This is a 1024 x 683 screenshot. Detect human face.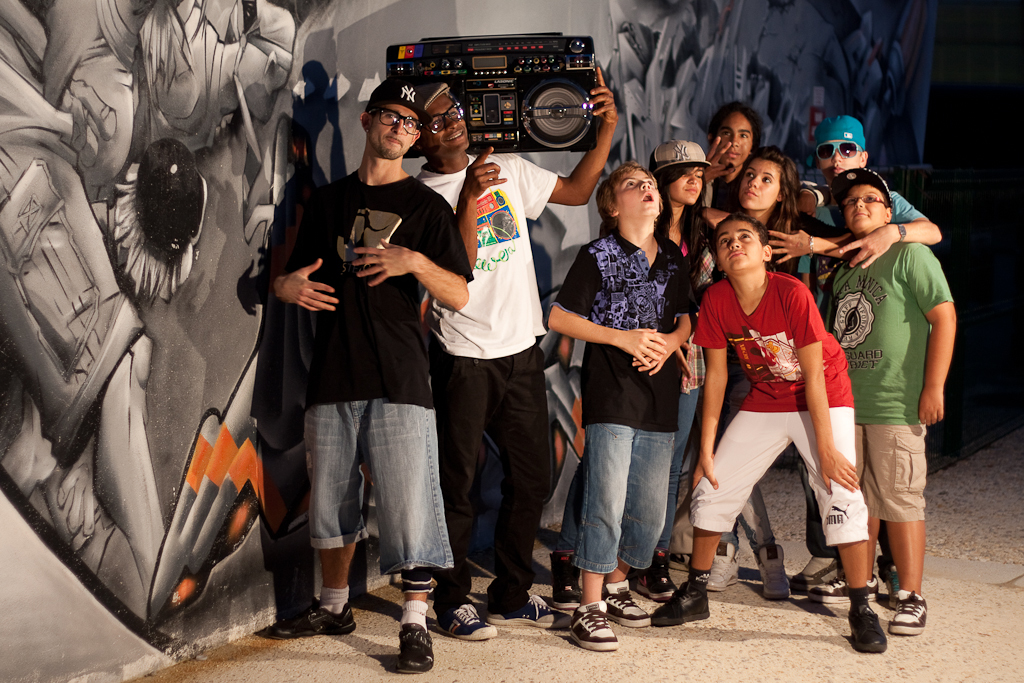
l=839, t=191, r=888, b=232.
